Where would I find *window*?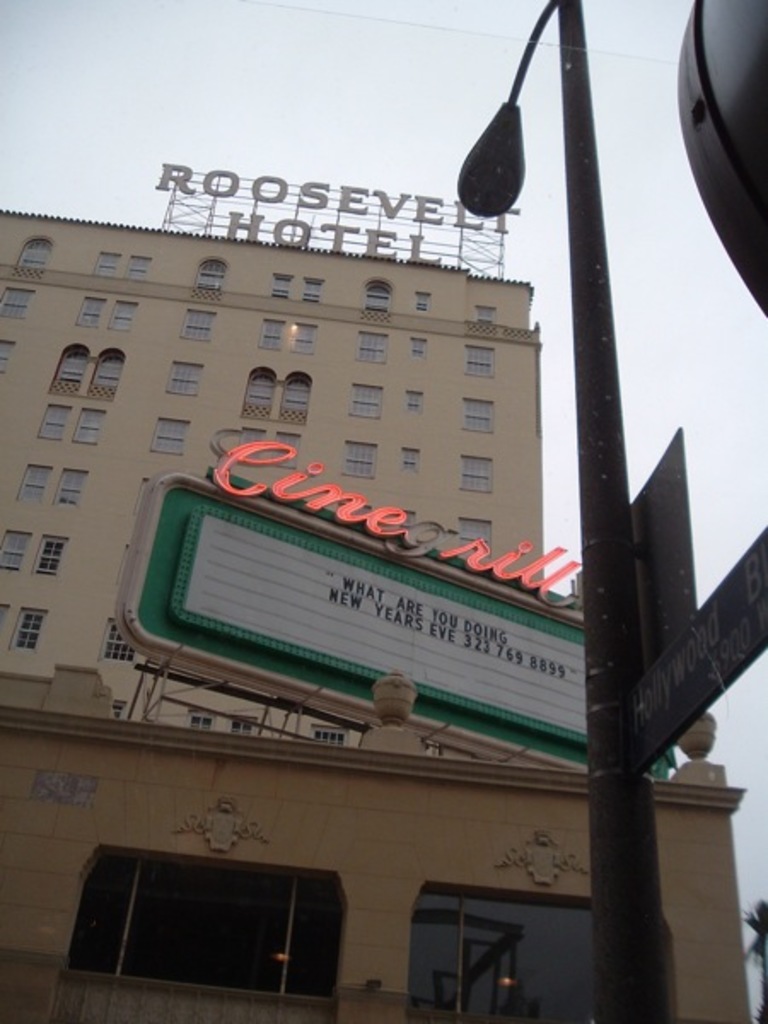
At Rect(0, 529, 29, 573).
